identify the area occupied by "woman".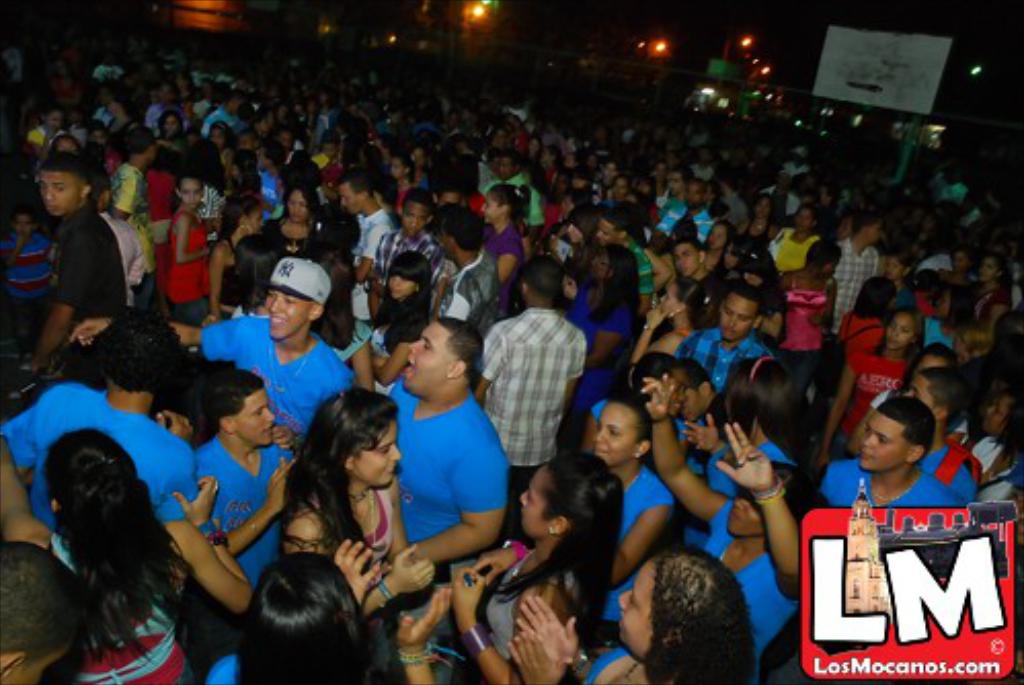
Area: 977 265 1010 351.
